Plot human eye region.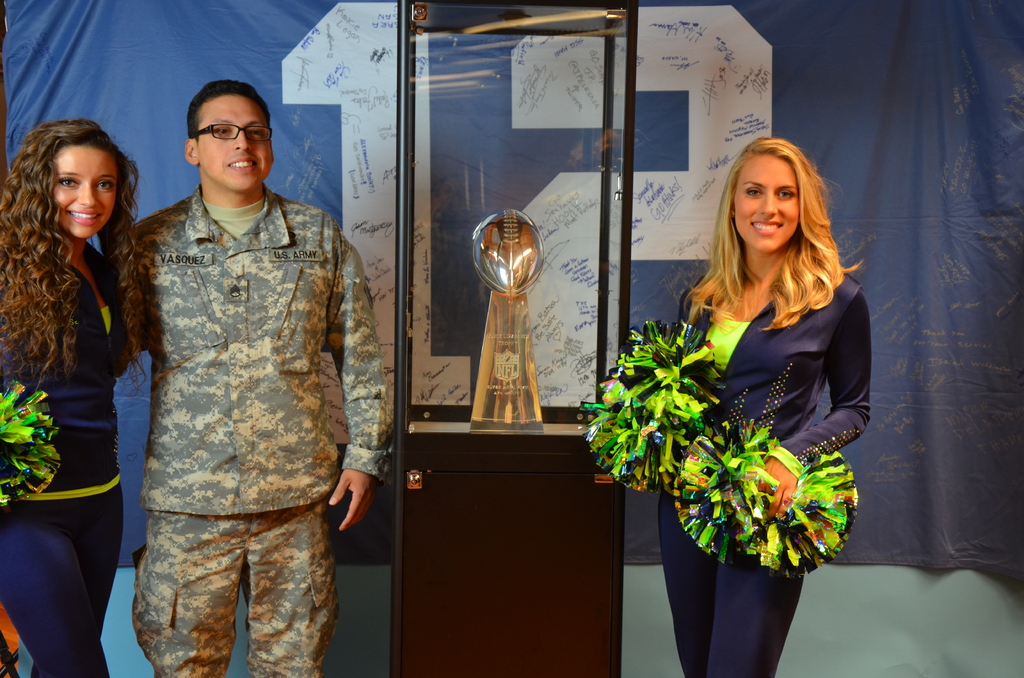
Plotted at left=776, top=189, right=795, bottom=199.
